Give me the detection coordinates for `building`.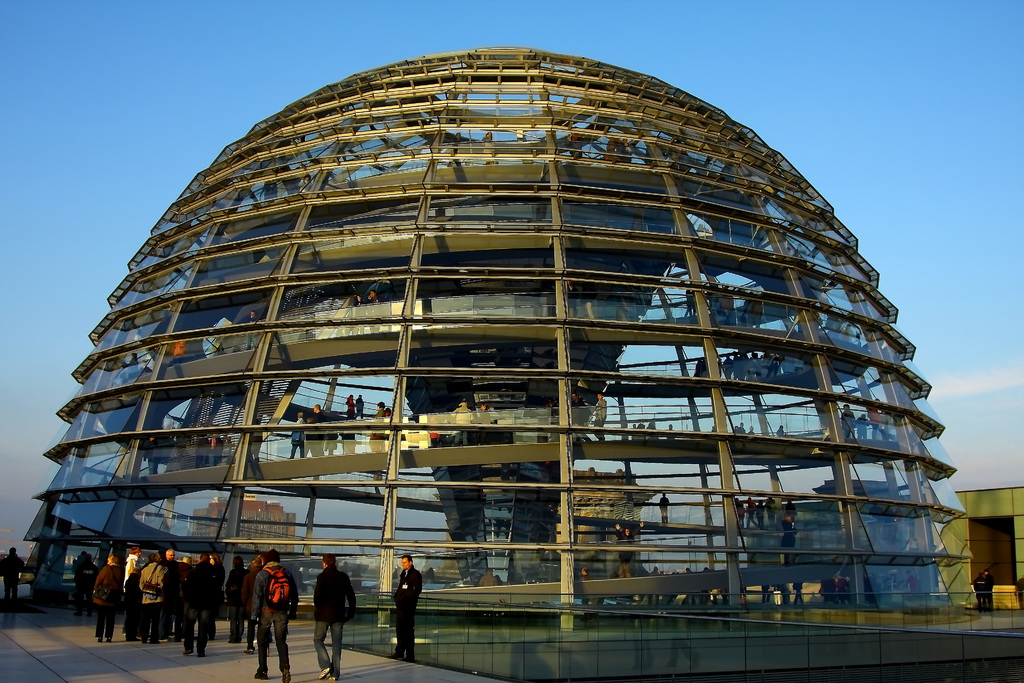
[934,490,1023,604].
